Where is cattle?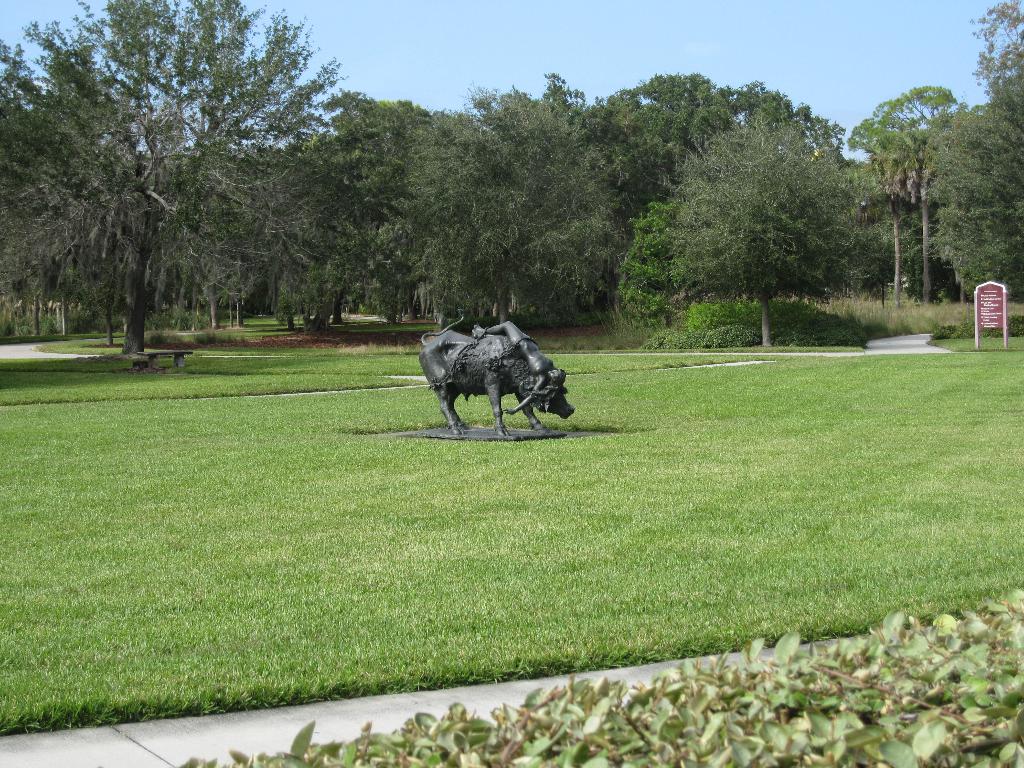
413, 306, 579, 441.
